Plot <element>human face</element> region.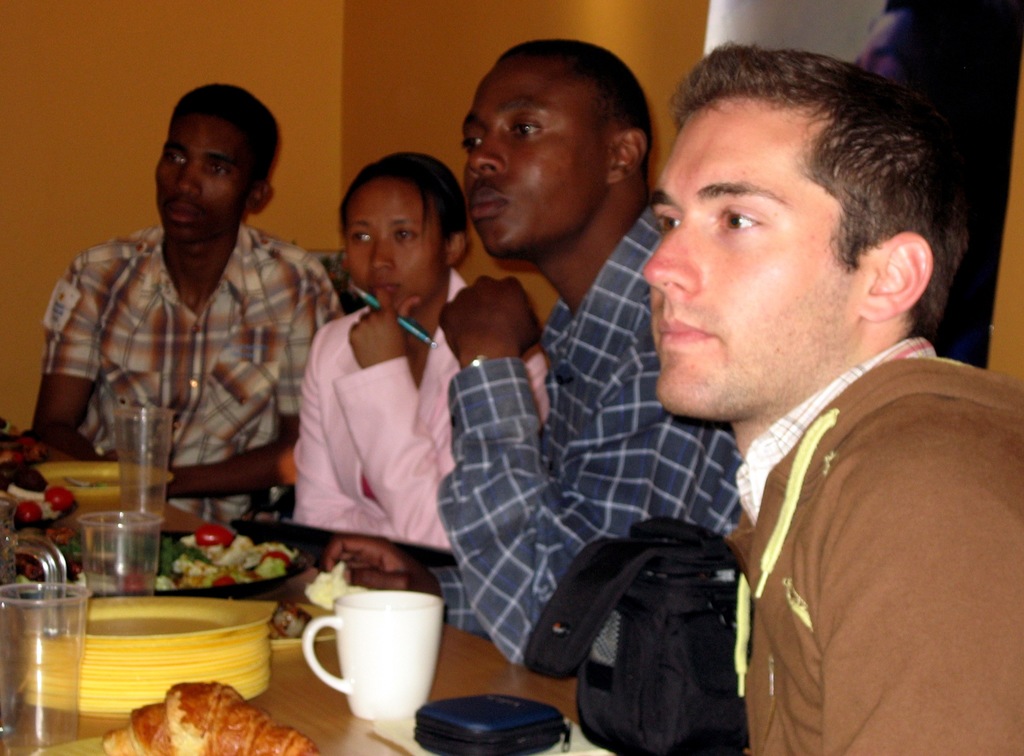
Plotted at locate(156, 114, 244, 231).
